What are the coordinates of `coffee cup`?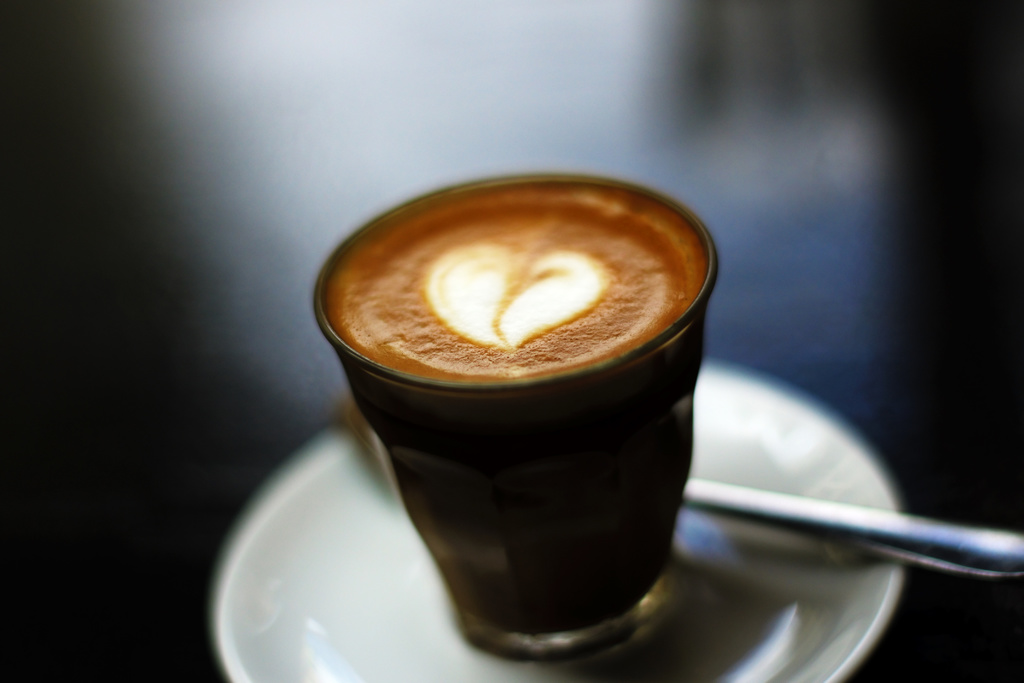
307, 178, 728, 664.
